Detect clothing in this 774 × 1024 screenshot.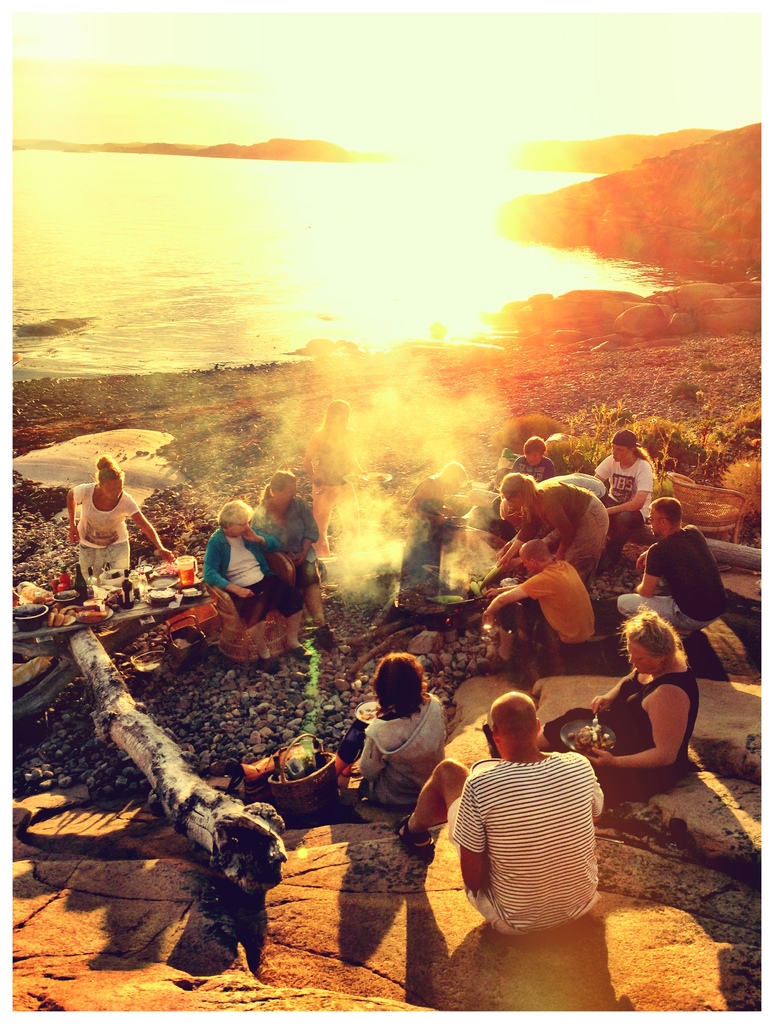
Detection: crop(198, 524, 307, 629).
